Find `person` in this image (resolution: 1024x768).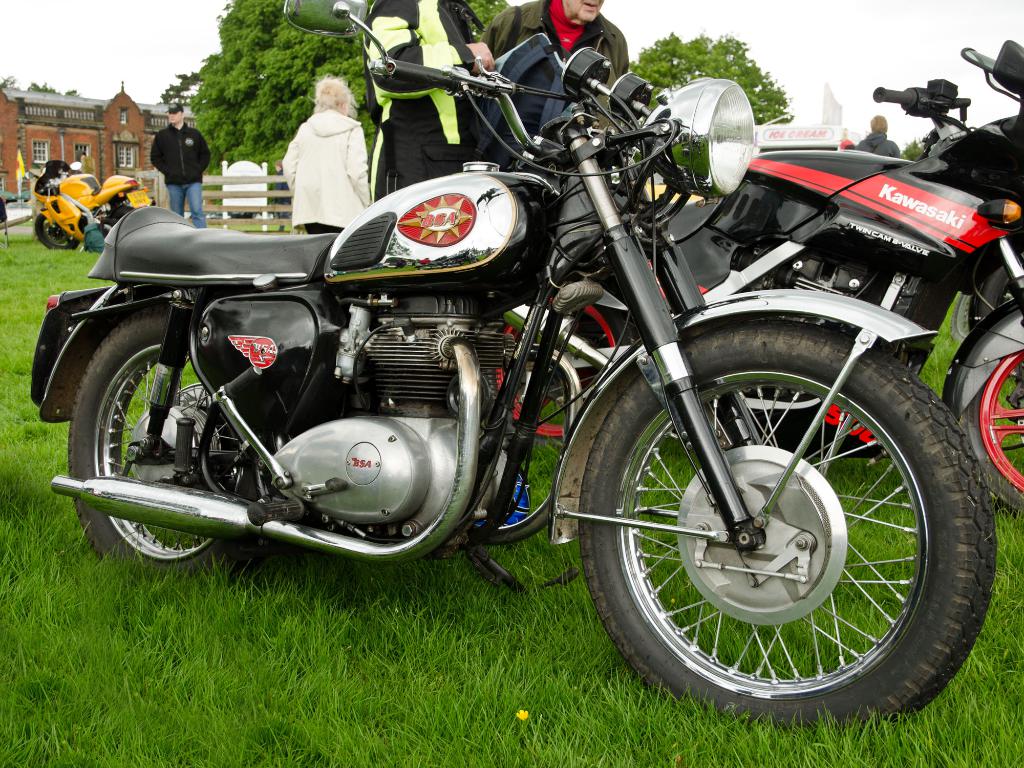
(368,0,509,204).
